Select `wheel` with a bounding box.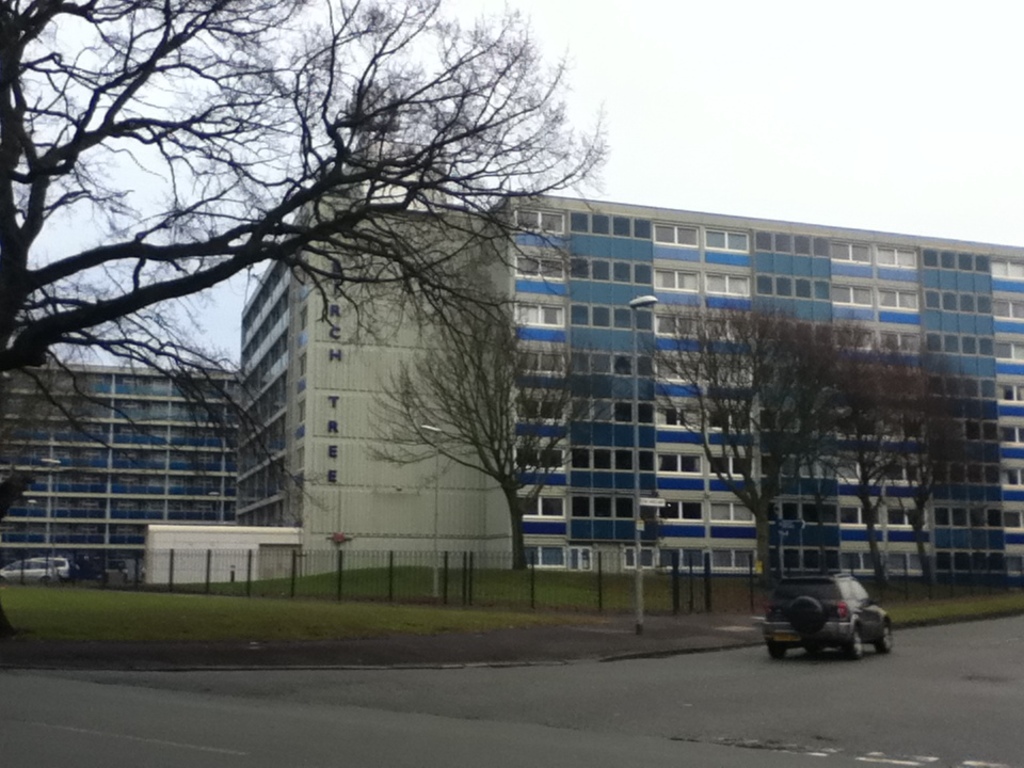
box=[793, 595, 828, 635].
